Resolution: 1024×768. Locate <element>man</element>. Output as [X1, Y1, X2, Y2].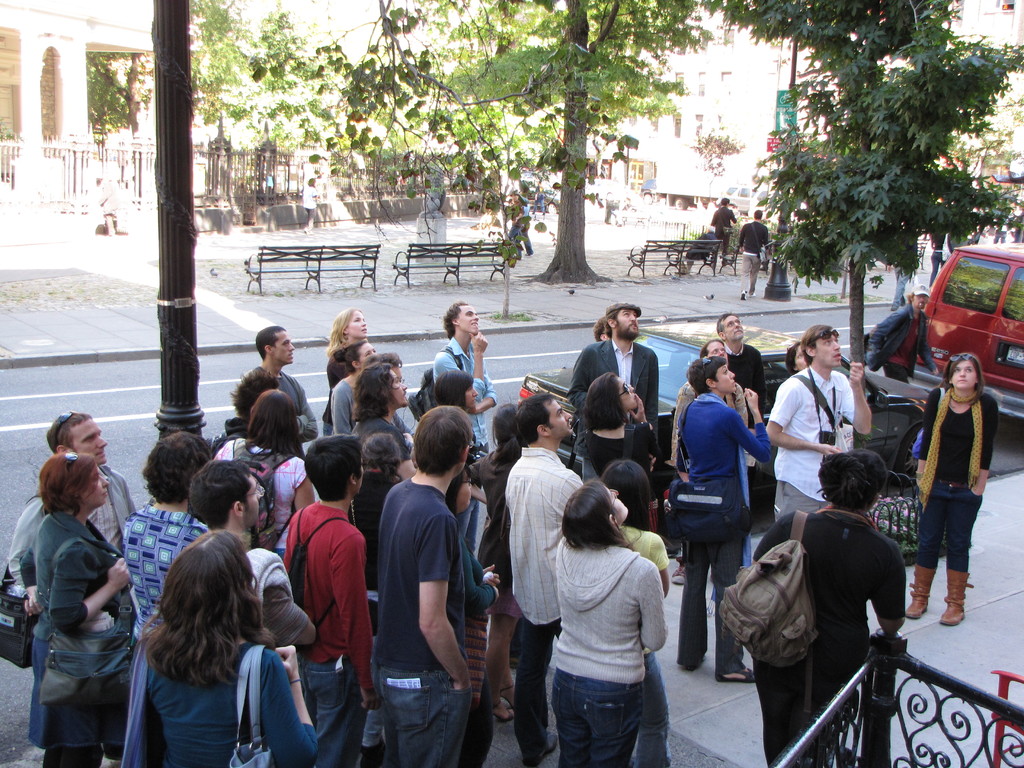
[7, 409, 135, 588].
